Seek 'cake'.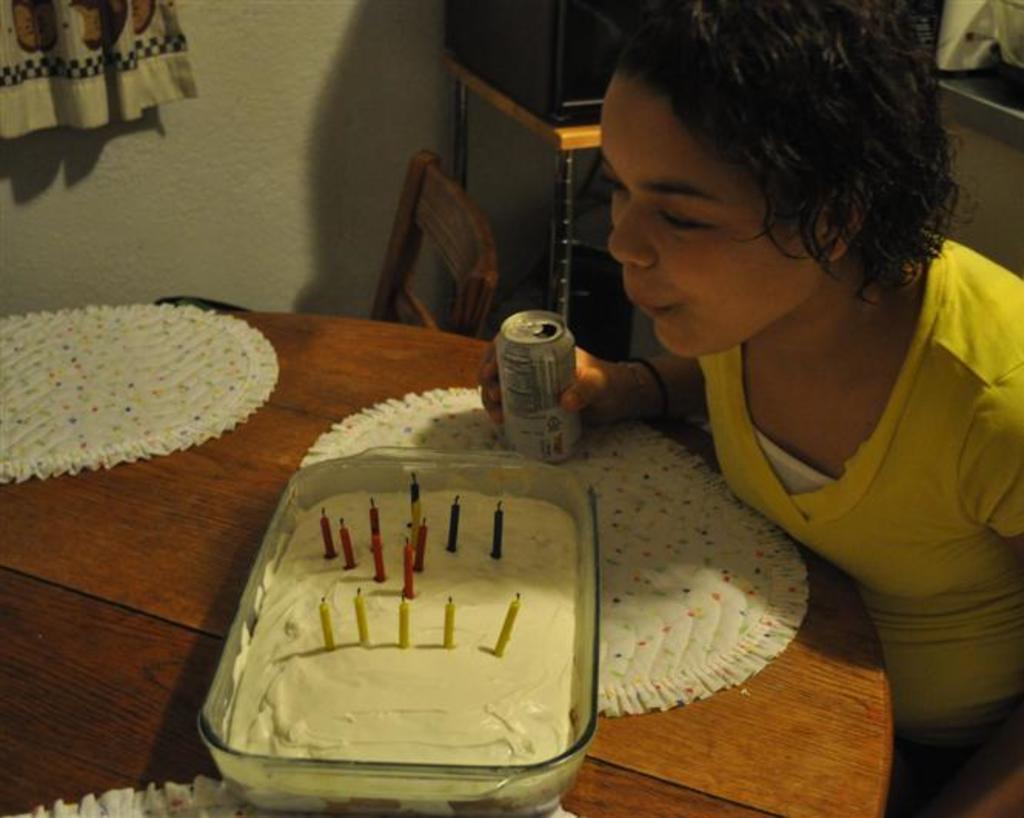
[x1=260, y1=479, x2=576, y2=761].
